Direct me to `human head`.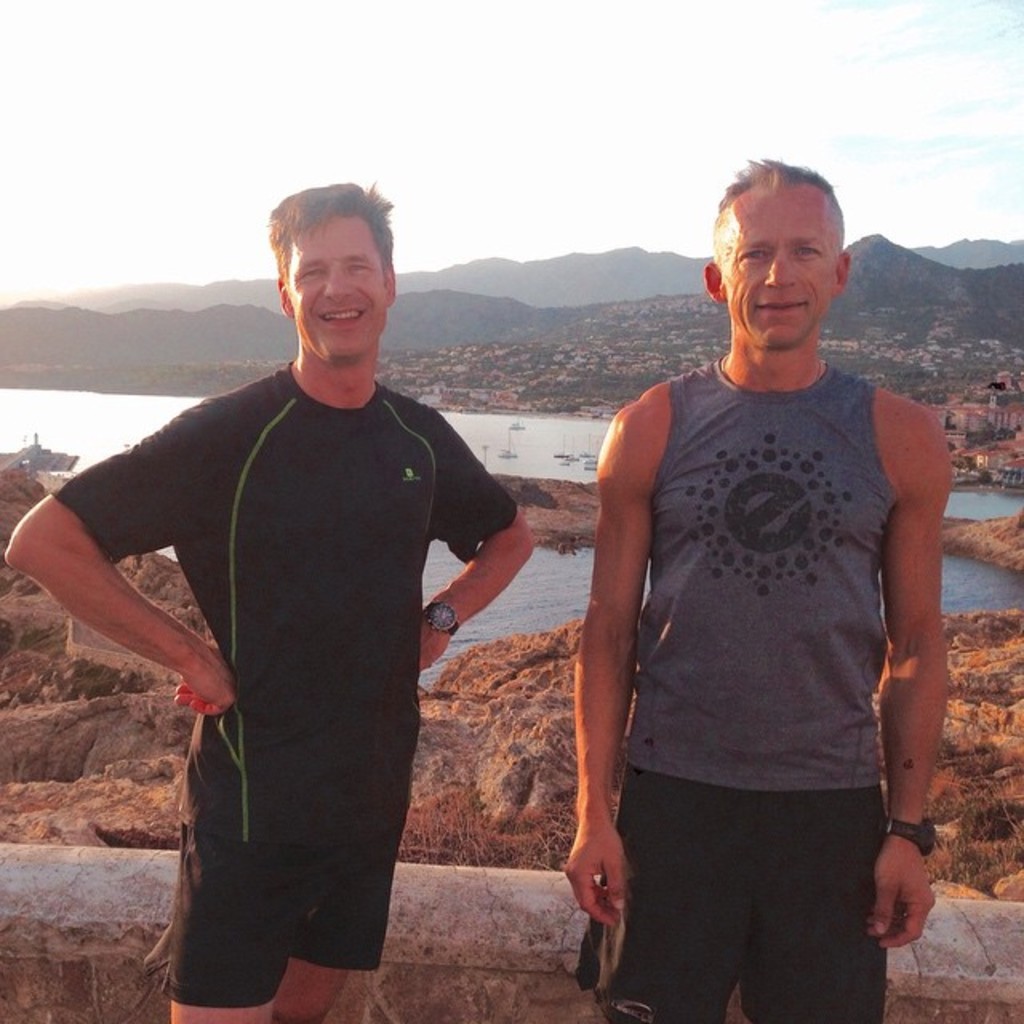
Direction: 254/174/427/378.
